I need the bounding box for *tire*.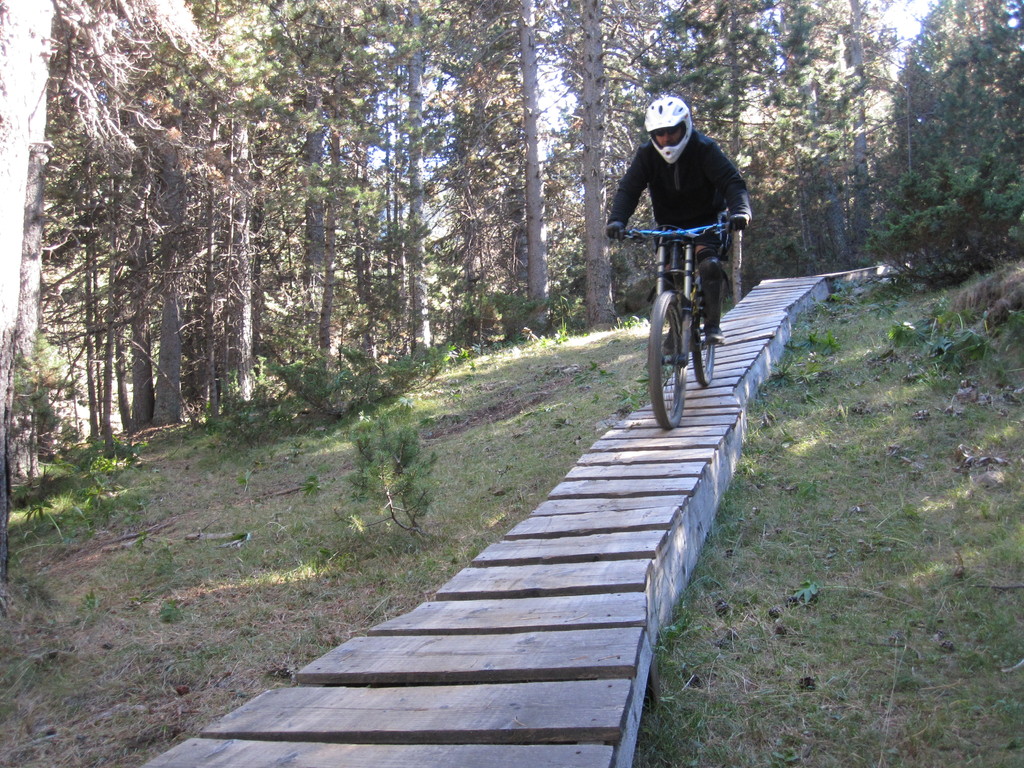
Here it is: box(650, 285, 684, 427).
